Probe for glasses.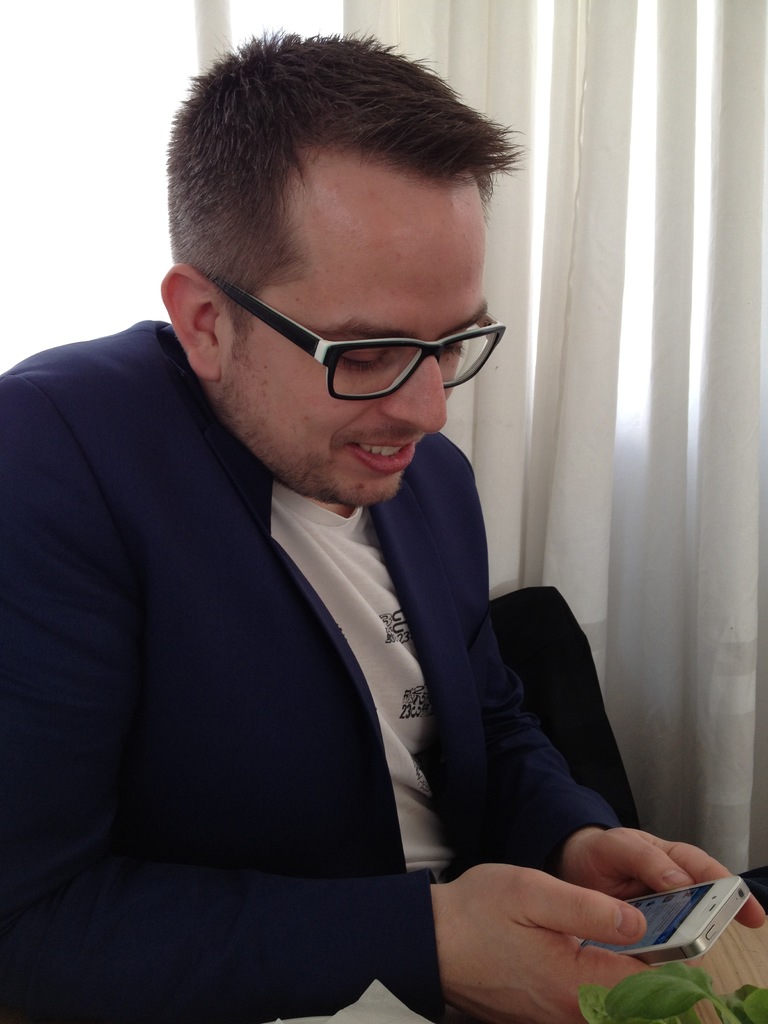
Probe result: detection(202, 276, 504, 403).
